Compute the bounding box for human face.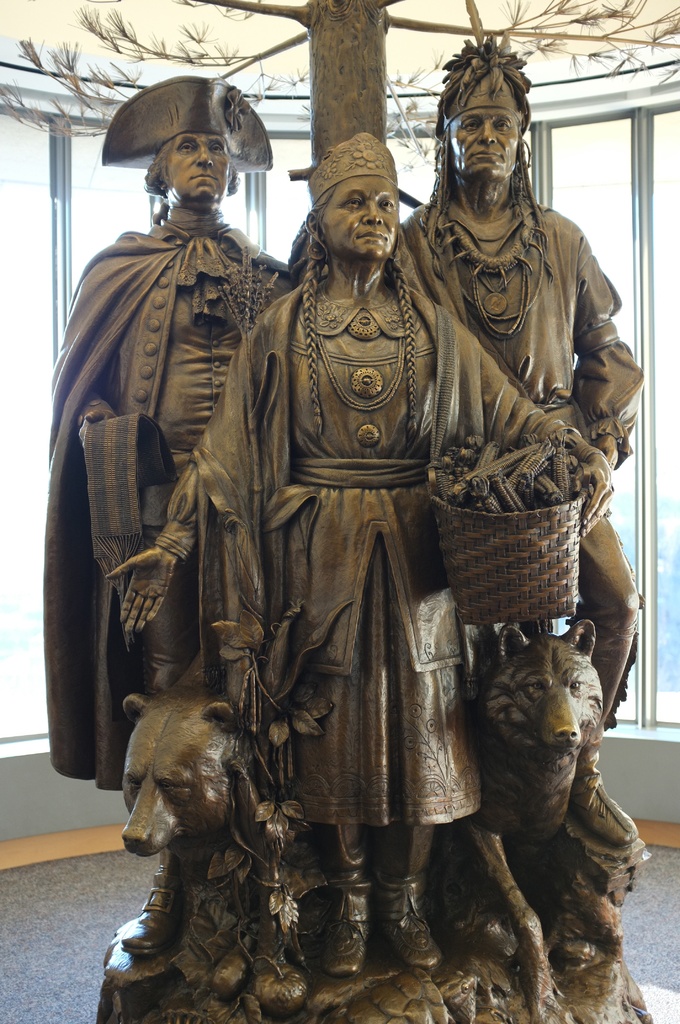
(322, 175, 399, 259).
